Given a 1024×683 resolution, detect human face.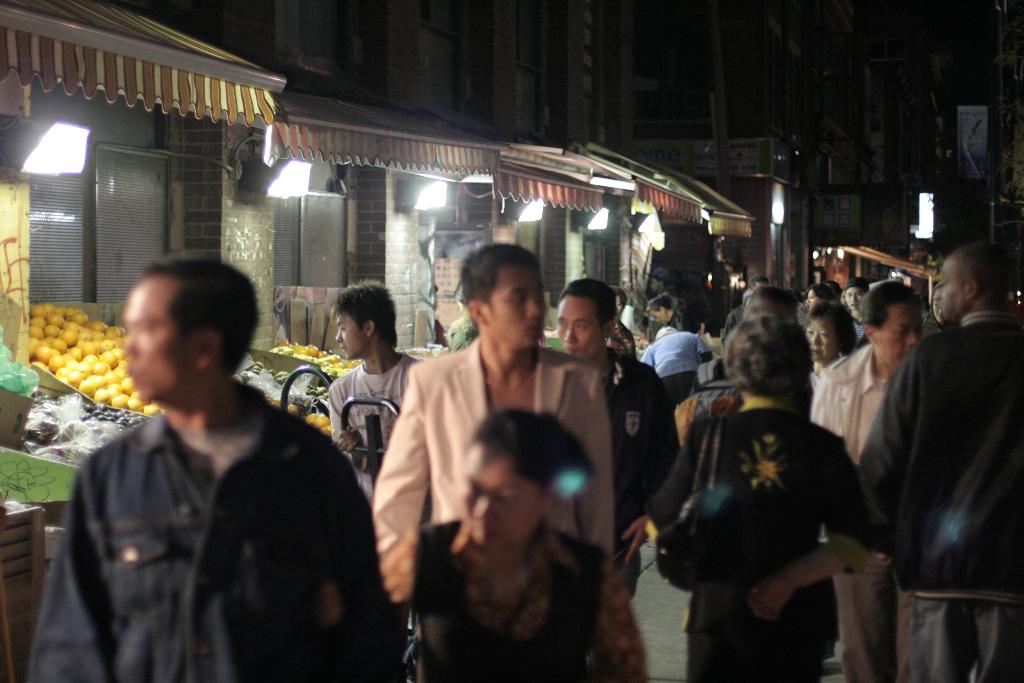
left=880, top=307, right=922, bottom=367.
